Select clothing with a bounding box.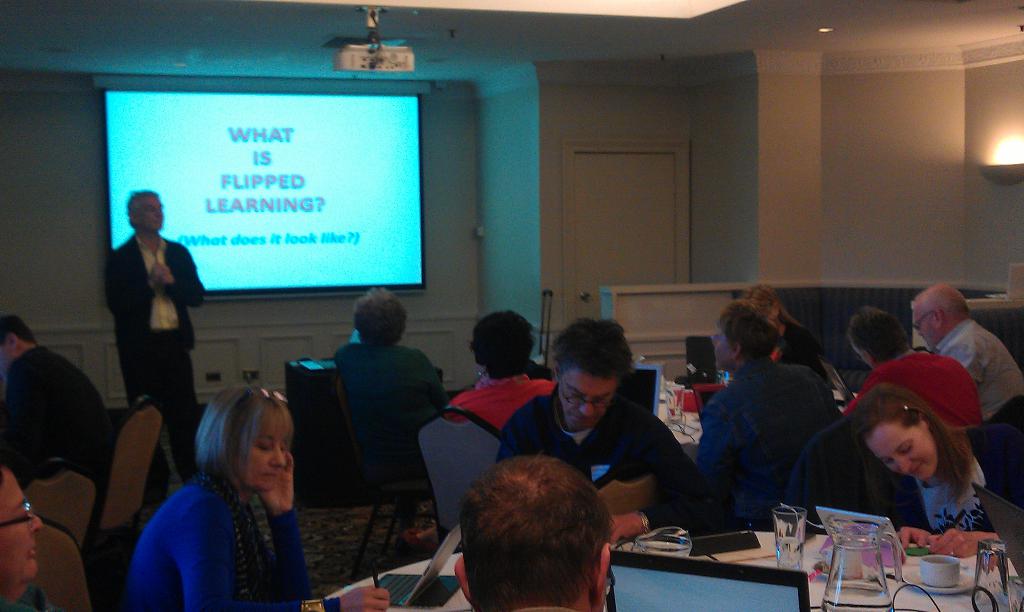
[left=320, top=332, right=450, bottom=481].
